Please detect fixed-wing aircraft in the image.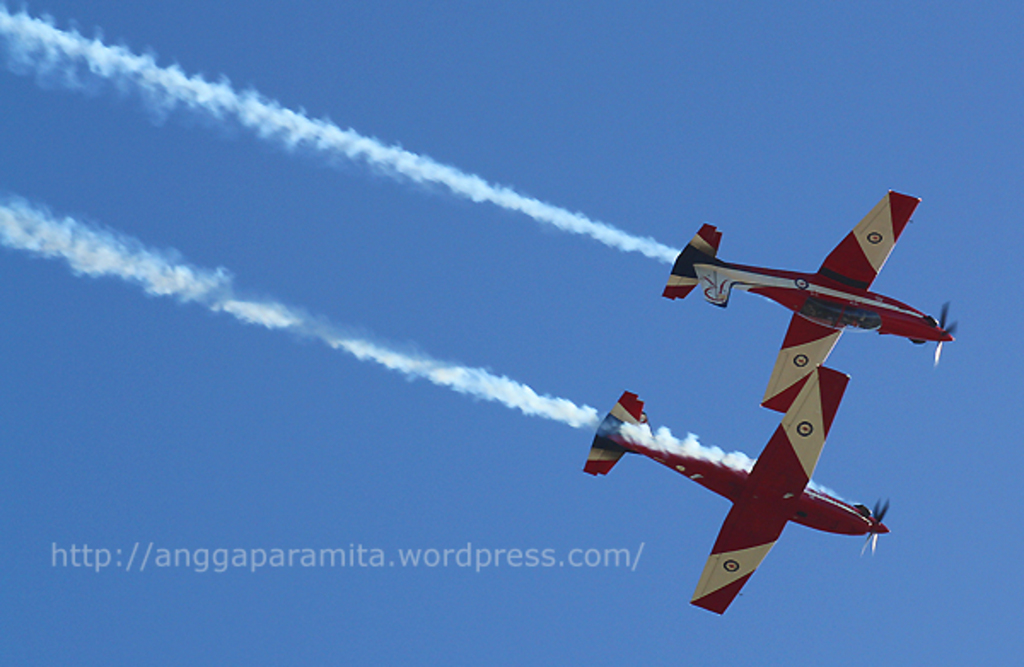
left=584, top=358, right=894, bottom=616.
